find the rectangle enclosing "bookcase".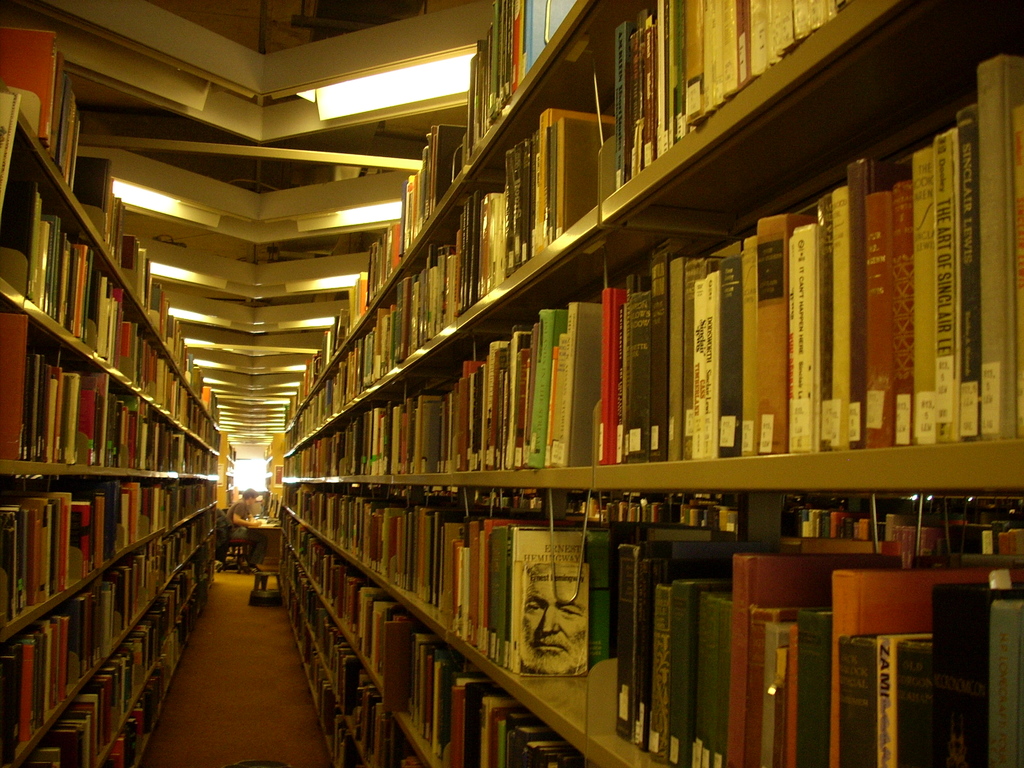
(264, 432, 281, 525).
